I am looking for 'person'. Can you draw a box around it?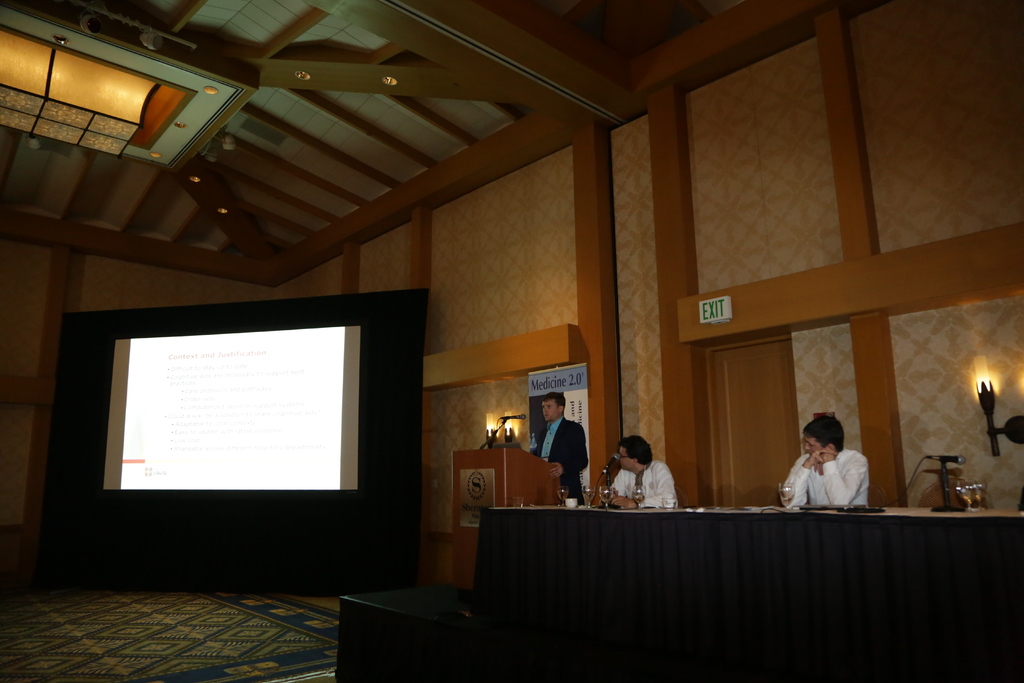
Sure, the bounding box is 607, 434, 678, 515.
